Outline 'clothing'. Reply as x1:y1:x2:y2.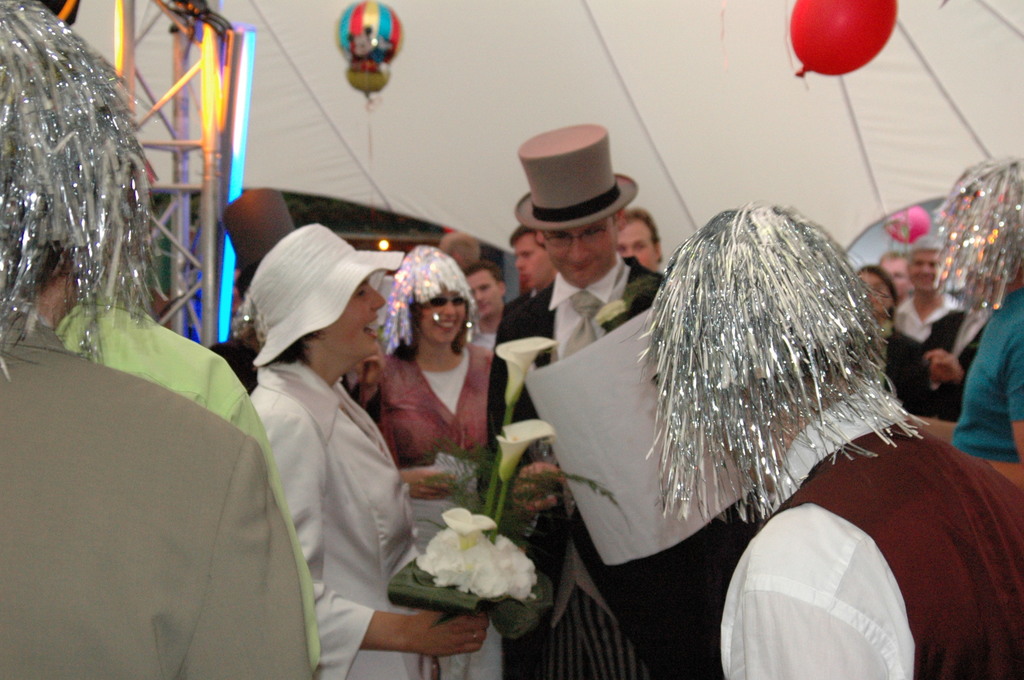
863:321:937:419.
